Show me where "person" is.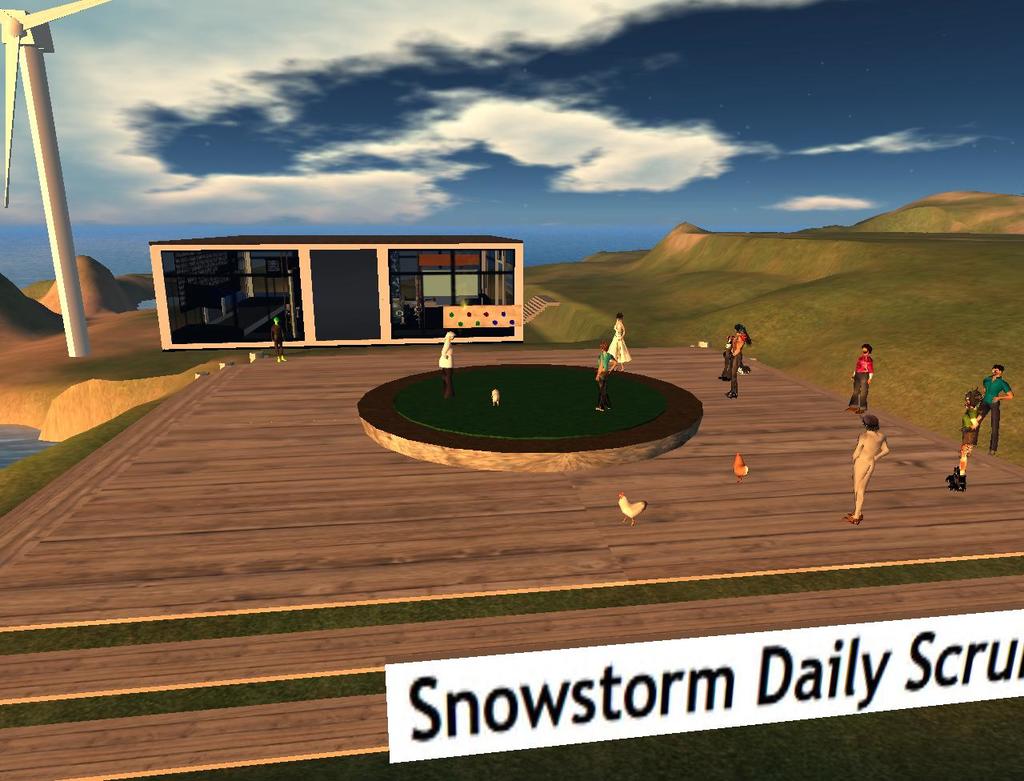
"person" is at {"left": 951, "top": 392, "right": 982, "bottom": 492}.
